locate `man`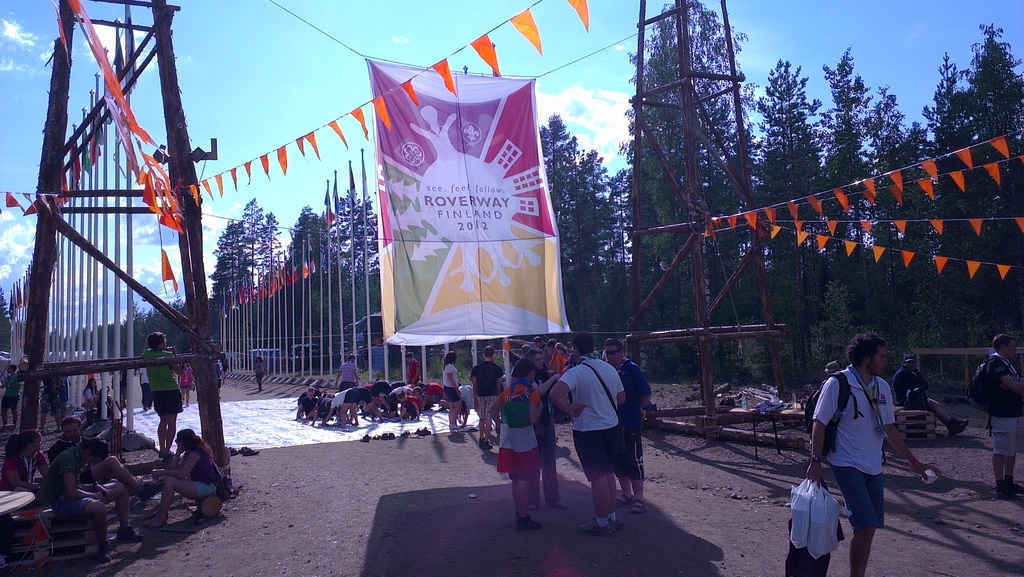
box(890, 357, 972, 442)
